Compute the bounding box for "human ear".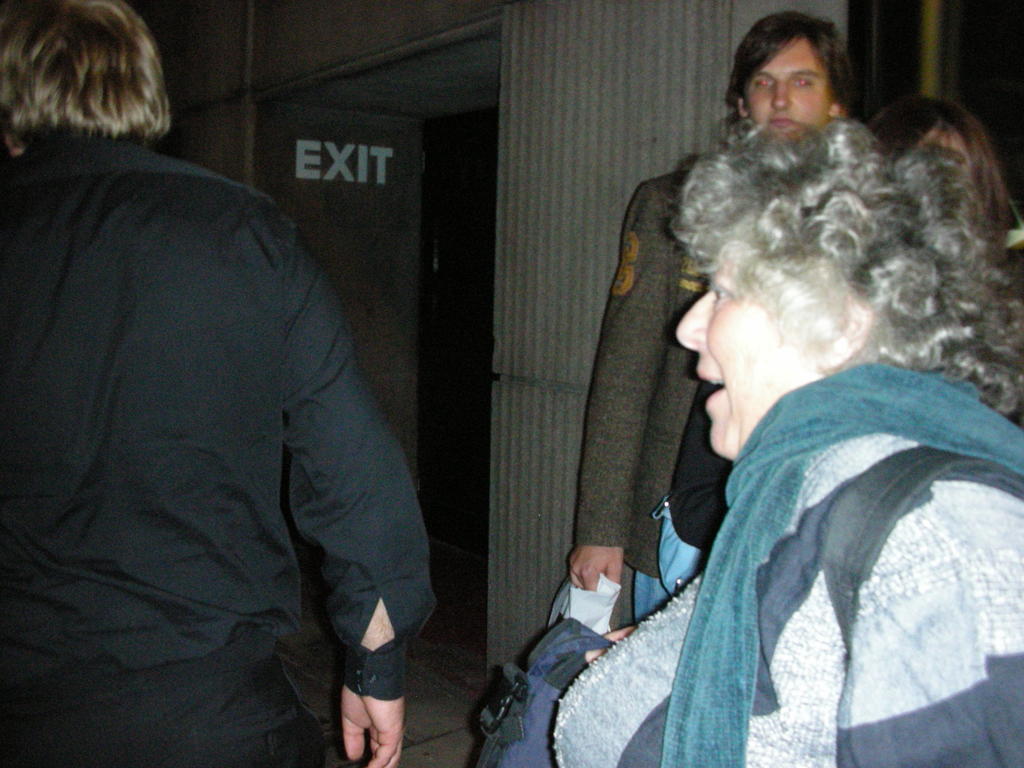
x1=829, y1=102, x2=844, y2=114.
